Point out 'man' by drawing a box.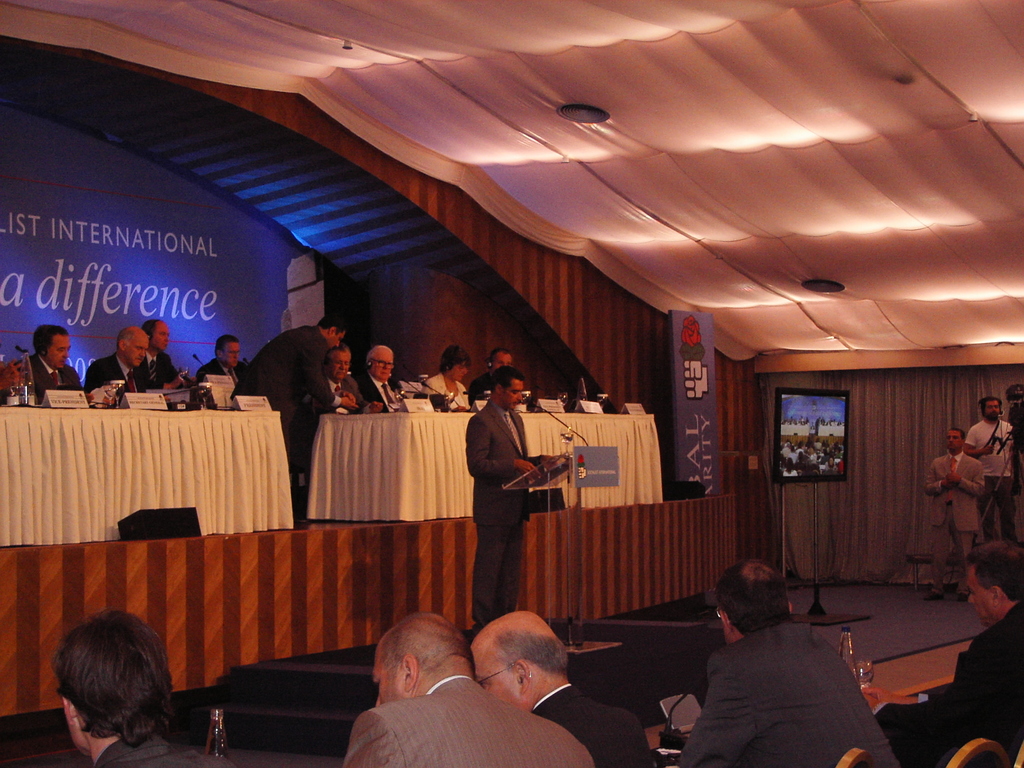
<region>469, 348, 520, 404</region>.
